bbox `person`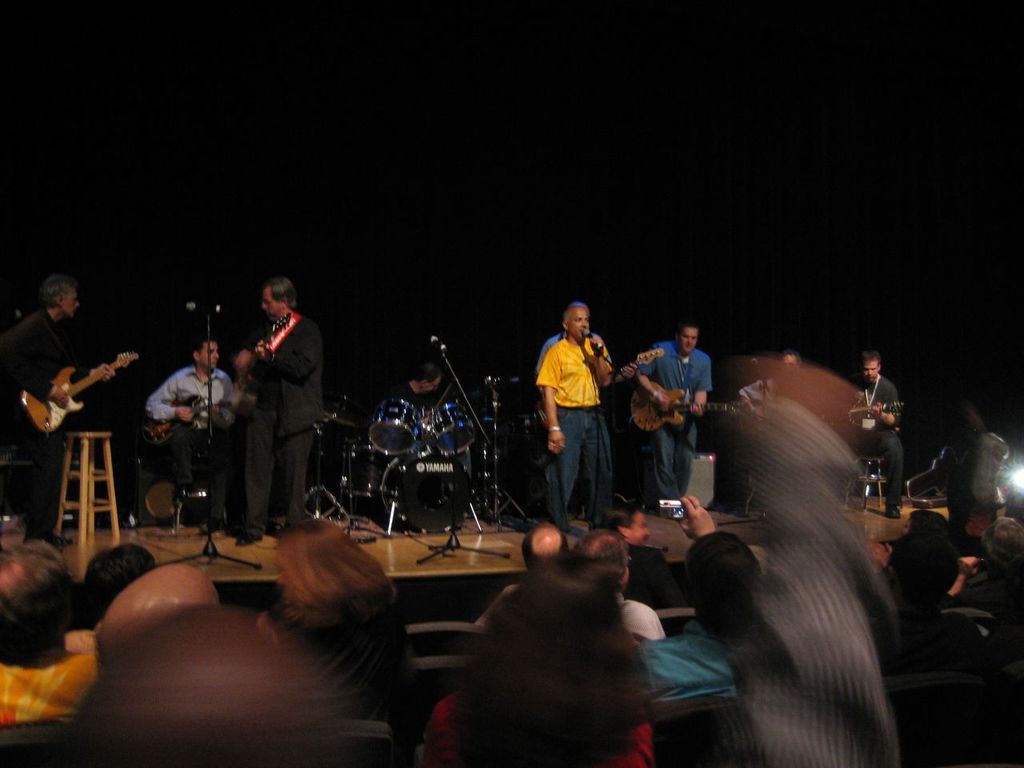
x1=147 y1=341 x2=241 y2=533
